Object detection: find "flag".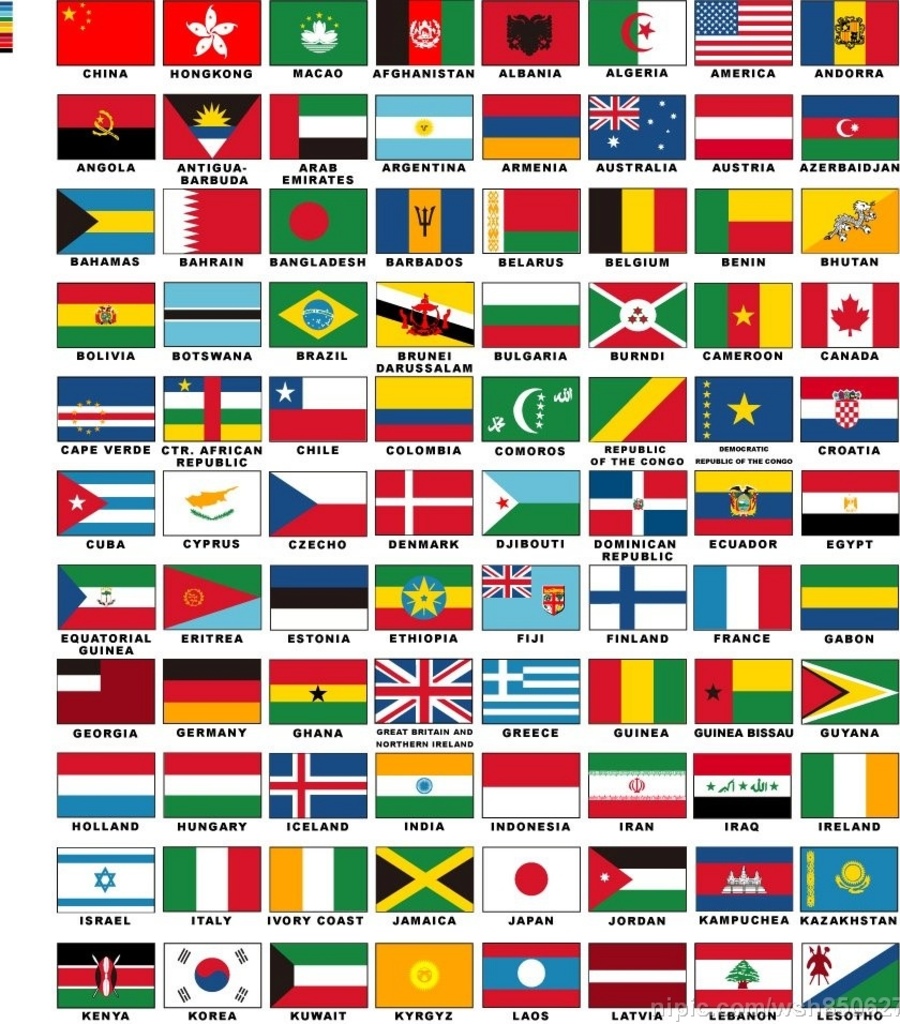
x1=372 y1=750 x2=479 y2=818.
